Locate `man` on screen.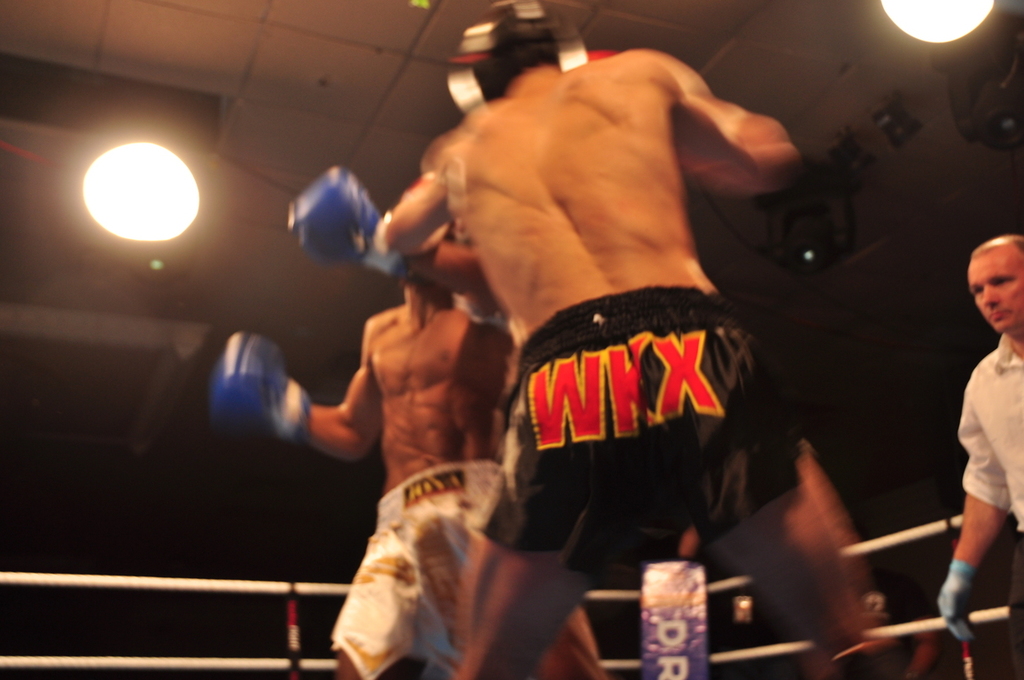
On screen at Rect(935, 229, 1023, 679).
